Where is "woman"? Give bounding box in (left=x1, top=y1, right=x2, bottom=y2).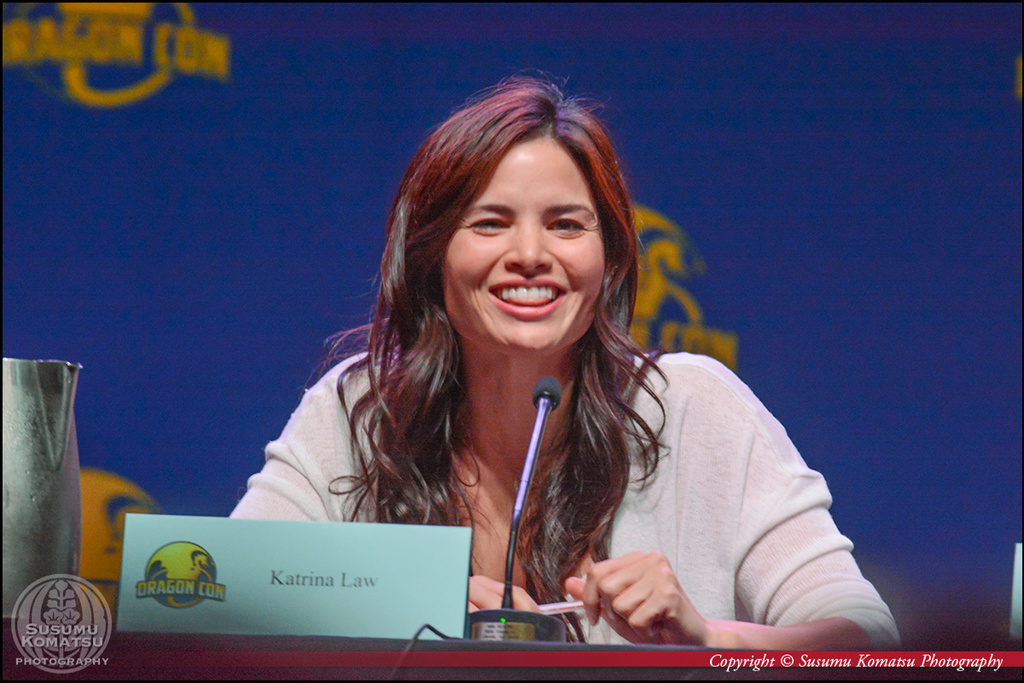
(left=206, top=47, right=903, bottom=645).
